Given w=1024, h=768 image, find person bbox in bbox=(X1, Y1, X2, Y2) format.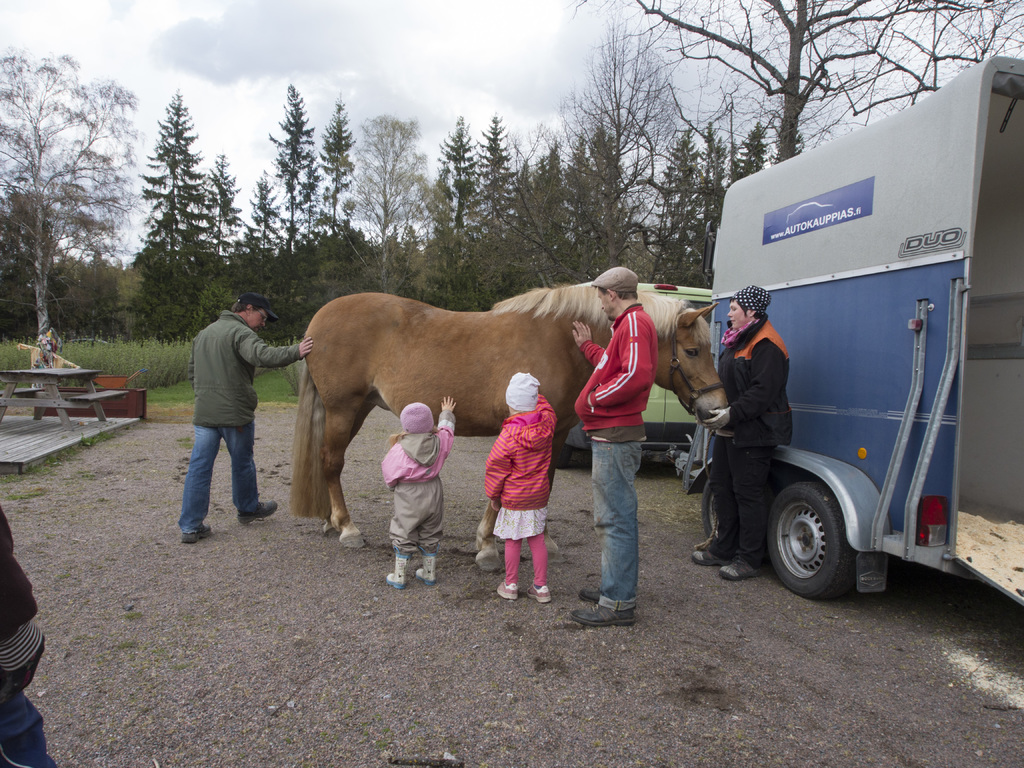
bbox=(0, 506, 59, 767).
